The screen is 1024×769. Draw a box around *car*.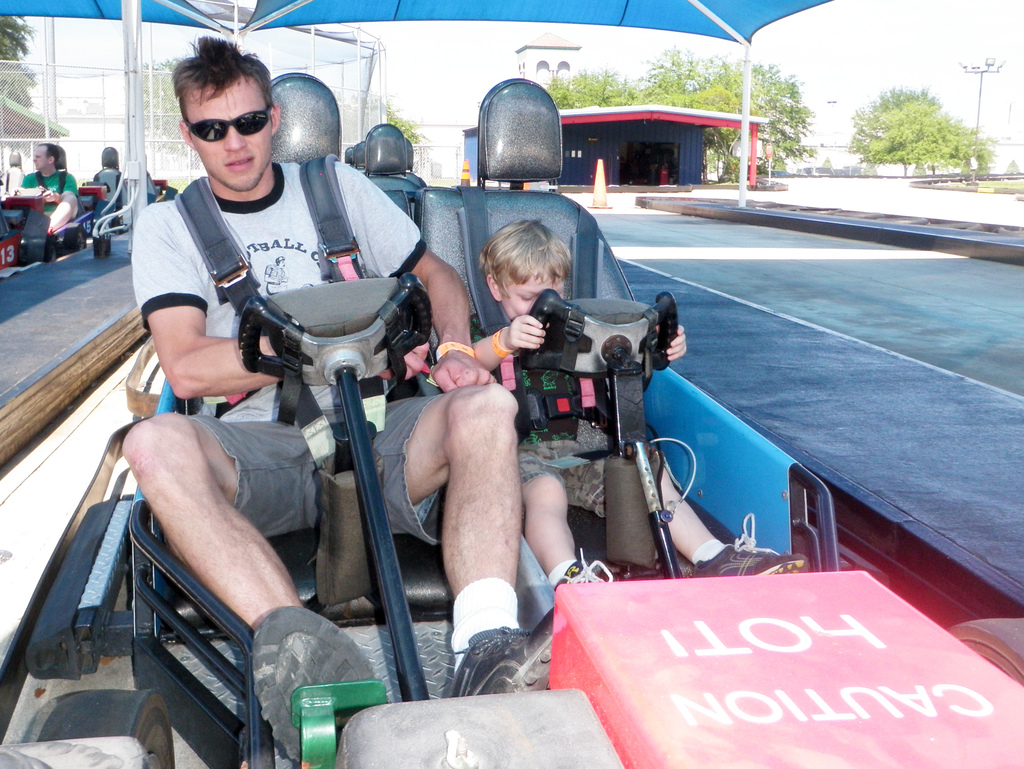
l=768, t=169, r=791, b=177.
